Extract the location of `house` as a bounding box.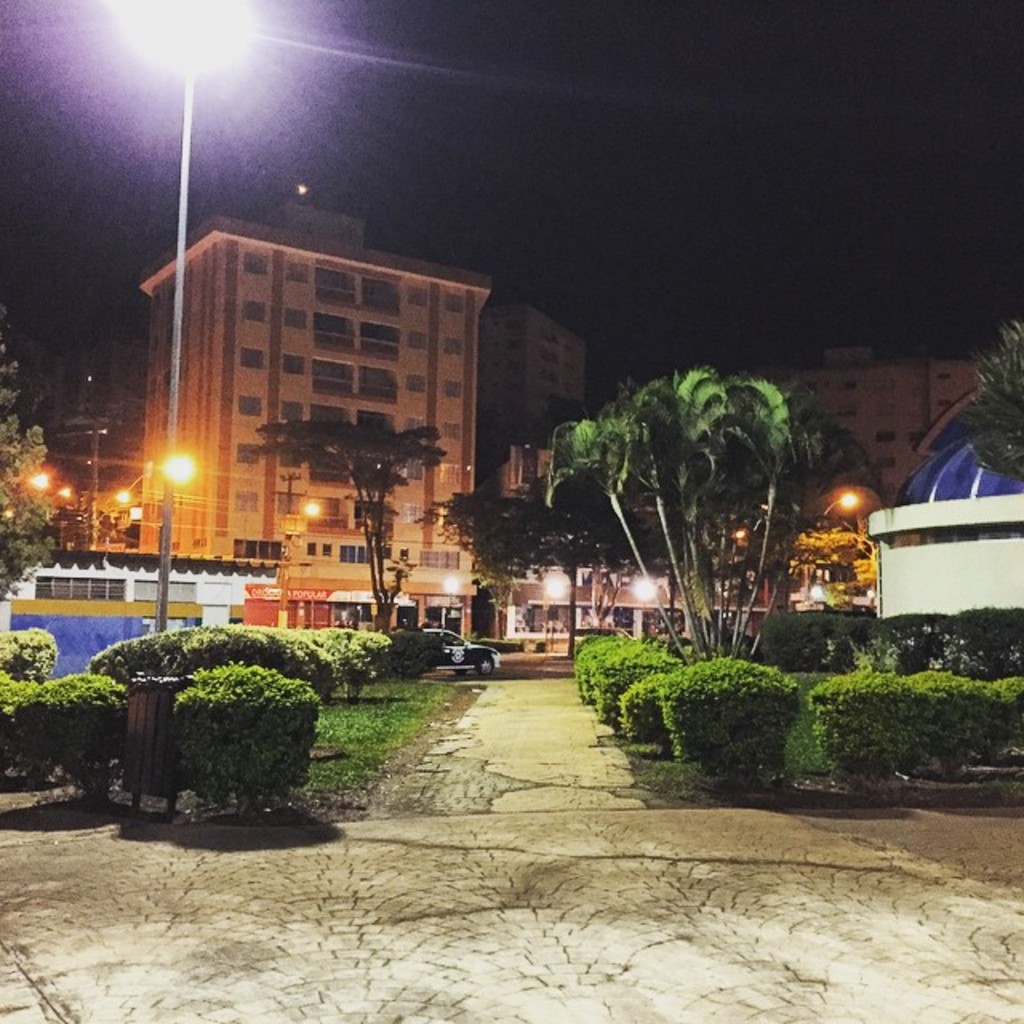
box(680, 563, 776, 653).
